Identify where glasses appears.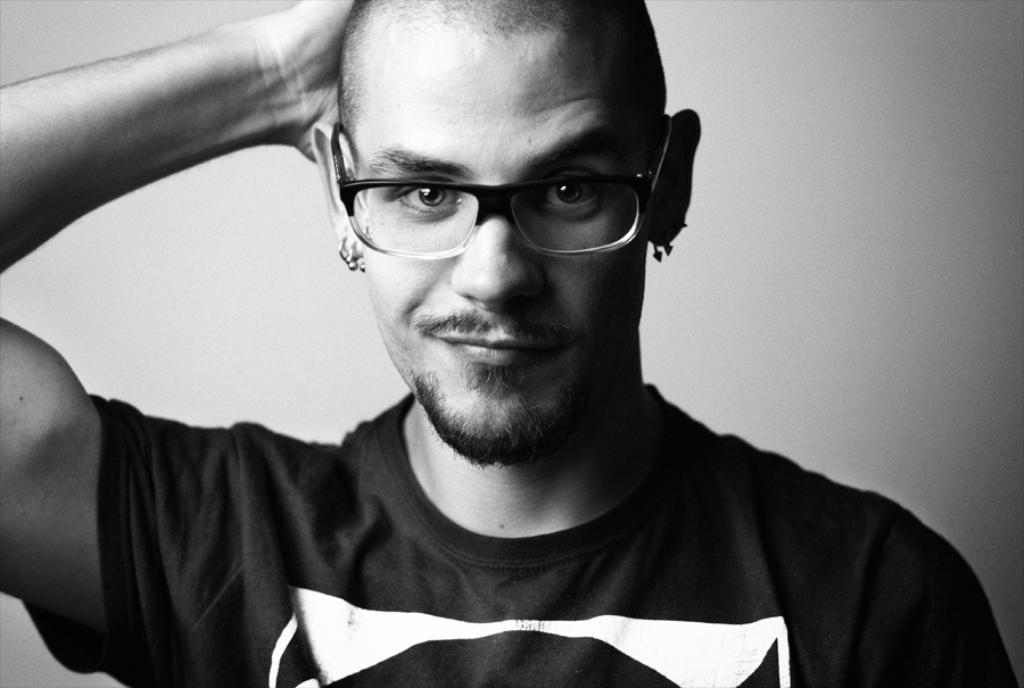
Appears at locate(328, 121, 671, 260).
